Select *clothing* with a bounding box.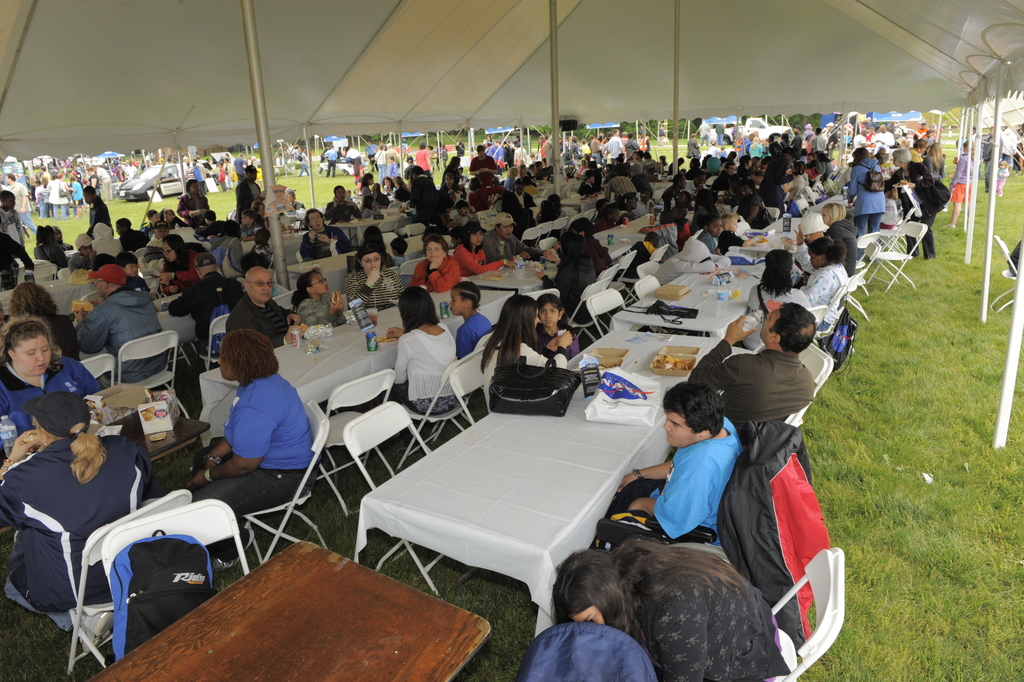
<region>177, 282, 247, 353</region>.
